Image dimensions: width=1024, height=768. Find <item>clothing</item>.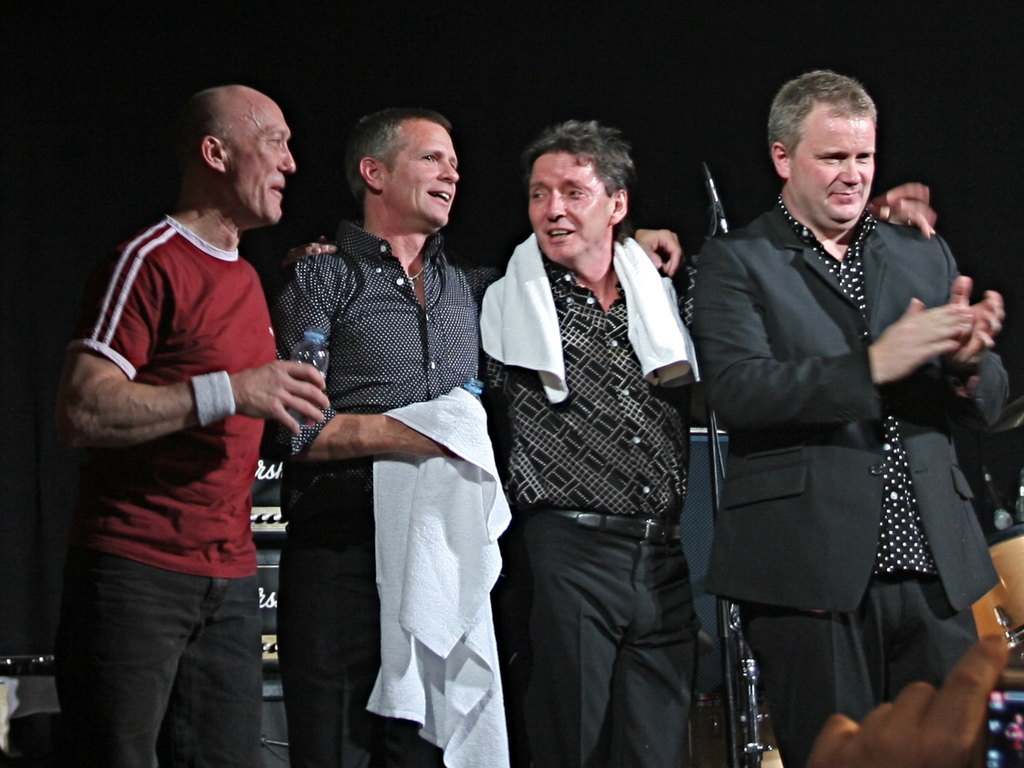
BBox(482, 226, 697, 767).
